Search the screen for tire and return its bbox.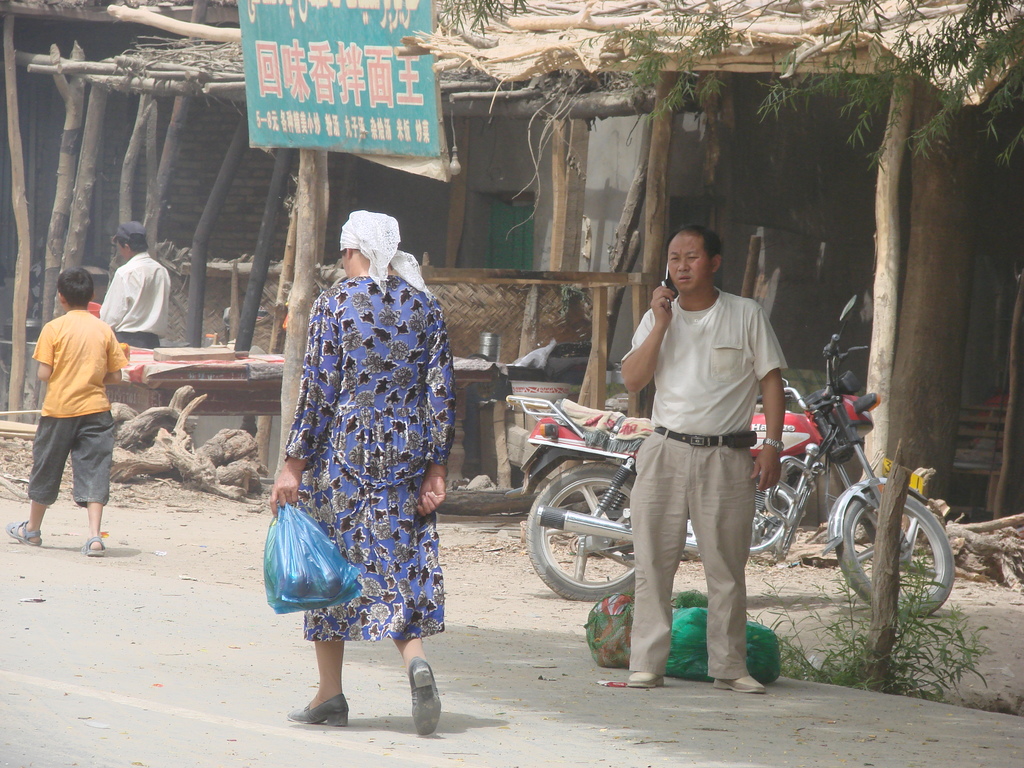
Found: (522,461,640,607).
